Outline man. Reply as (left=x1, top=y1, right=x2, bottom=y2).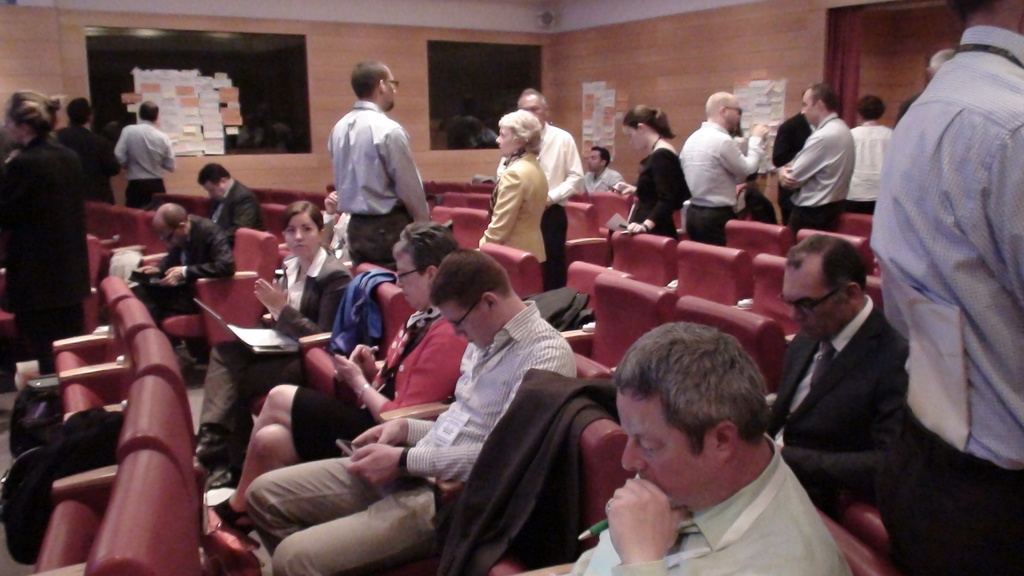
(left=863, top=0, right=1023, bottom=575).
